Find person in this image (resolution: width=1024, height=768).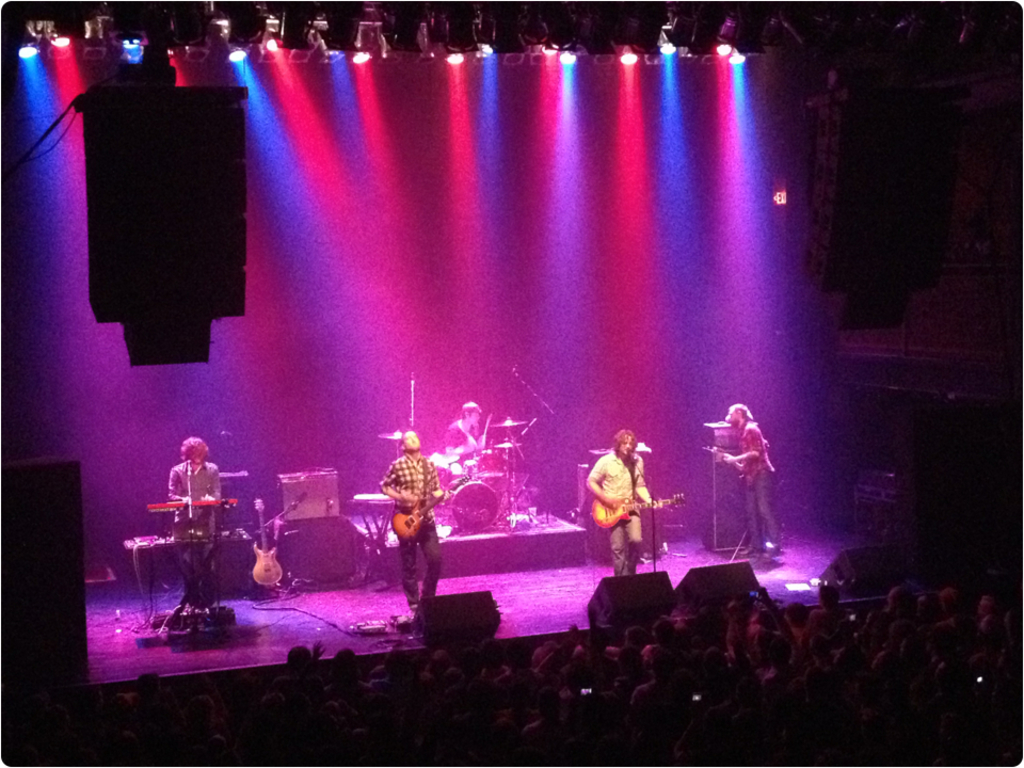
bbox=(166, 435, 222, 596).
